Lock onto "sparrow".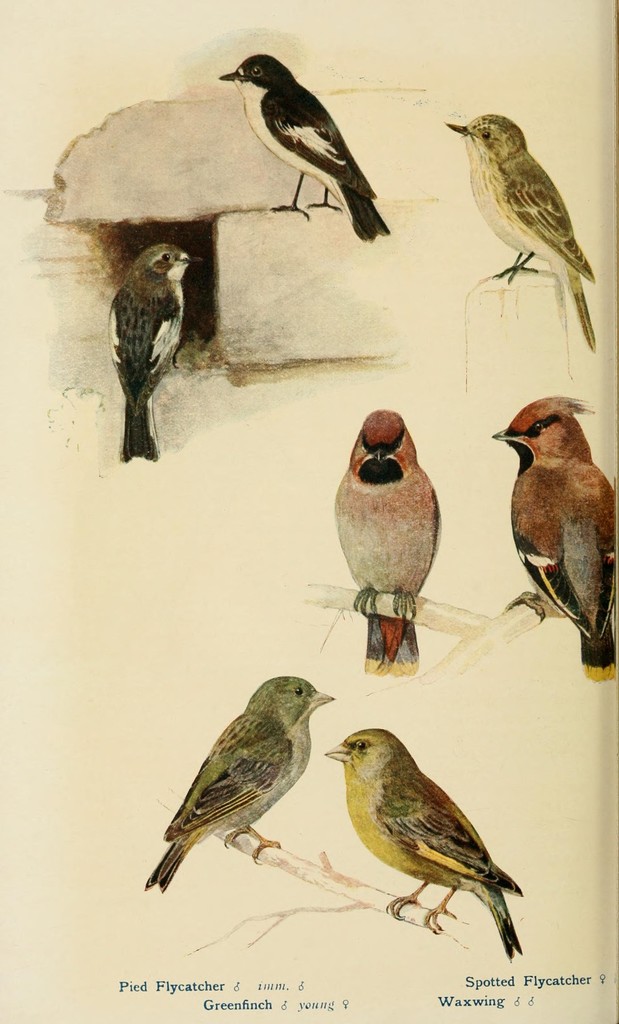
Locked: select_region(148, 672, 339, 893).
